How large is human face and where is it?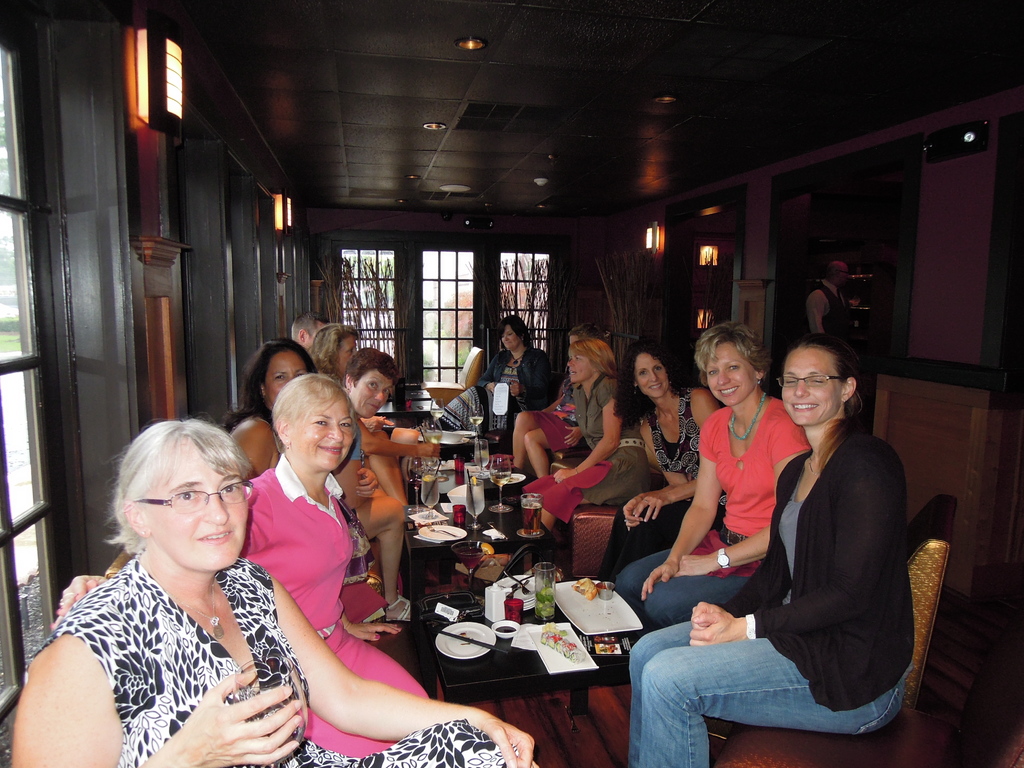
Bounding box: 634 351 667 392.
